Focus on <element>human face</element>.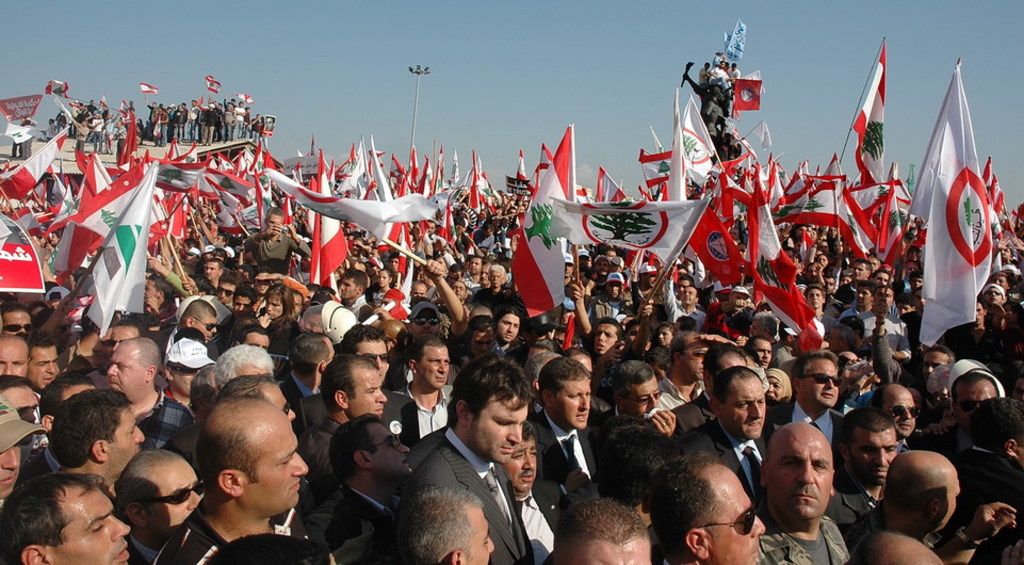
Focused at rect(56, 483, 134, 564).
